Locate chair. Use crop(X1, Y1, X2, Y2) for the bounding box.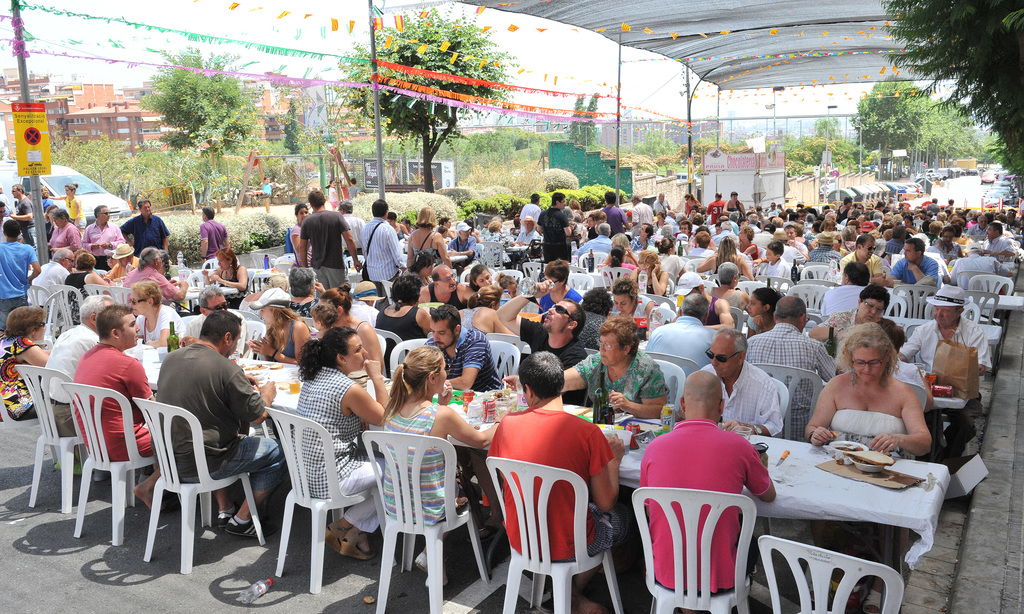
crop(360, 428, 492, 613).
